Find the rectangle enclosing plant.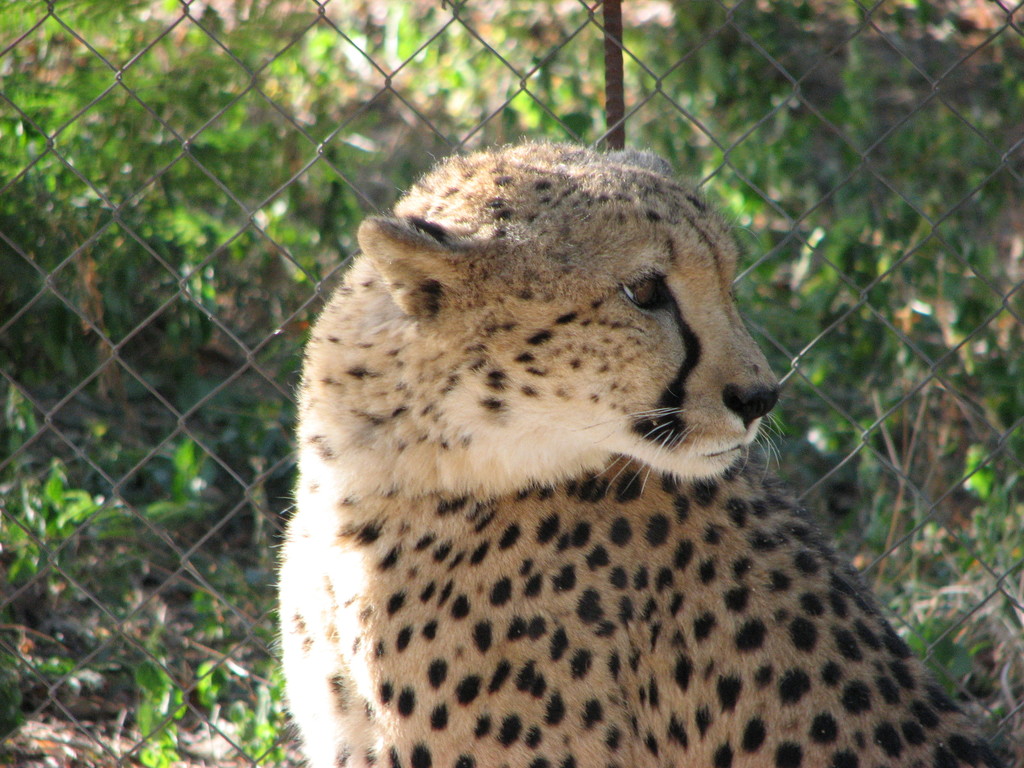
[x1=0, y1=463, x2=143, y2=587].
